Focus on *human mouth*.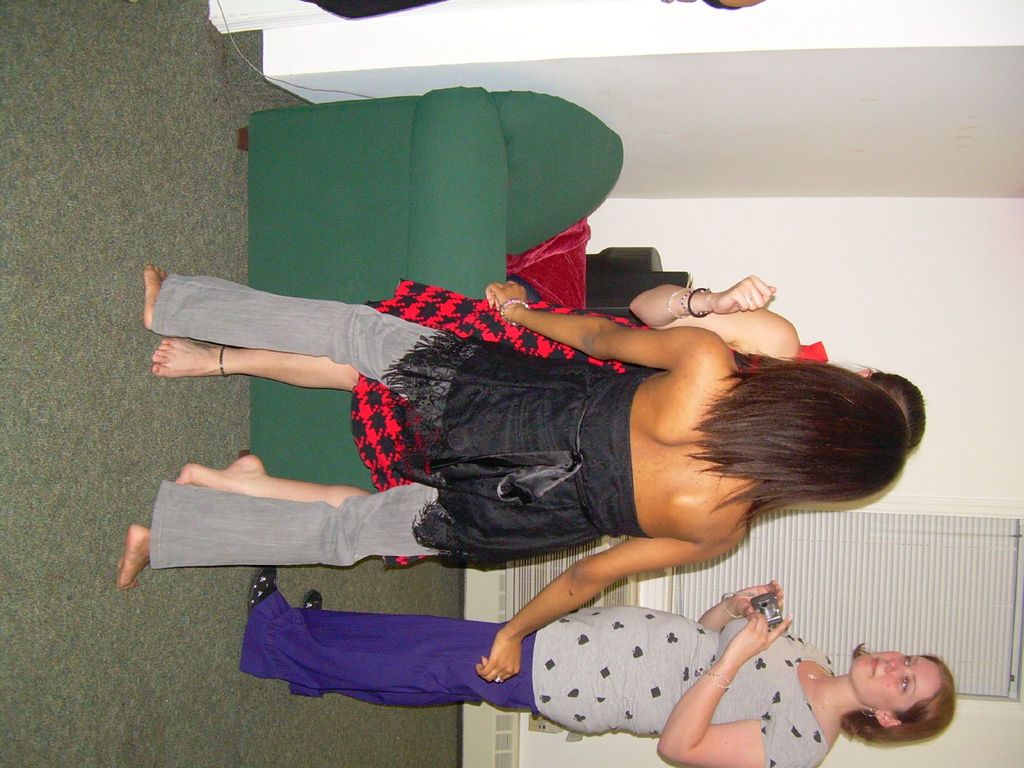
Focused at bbox(868, 655, 881, 678).
